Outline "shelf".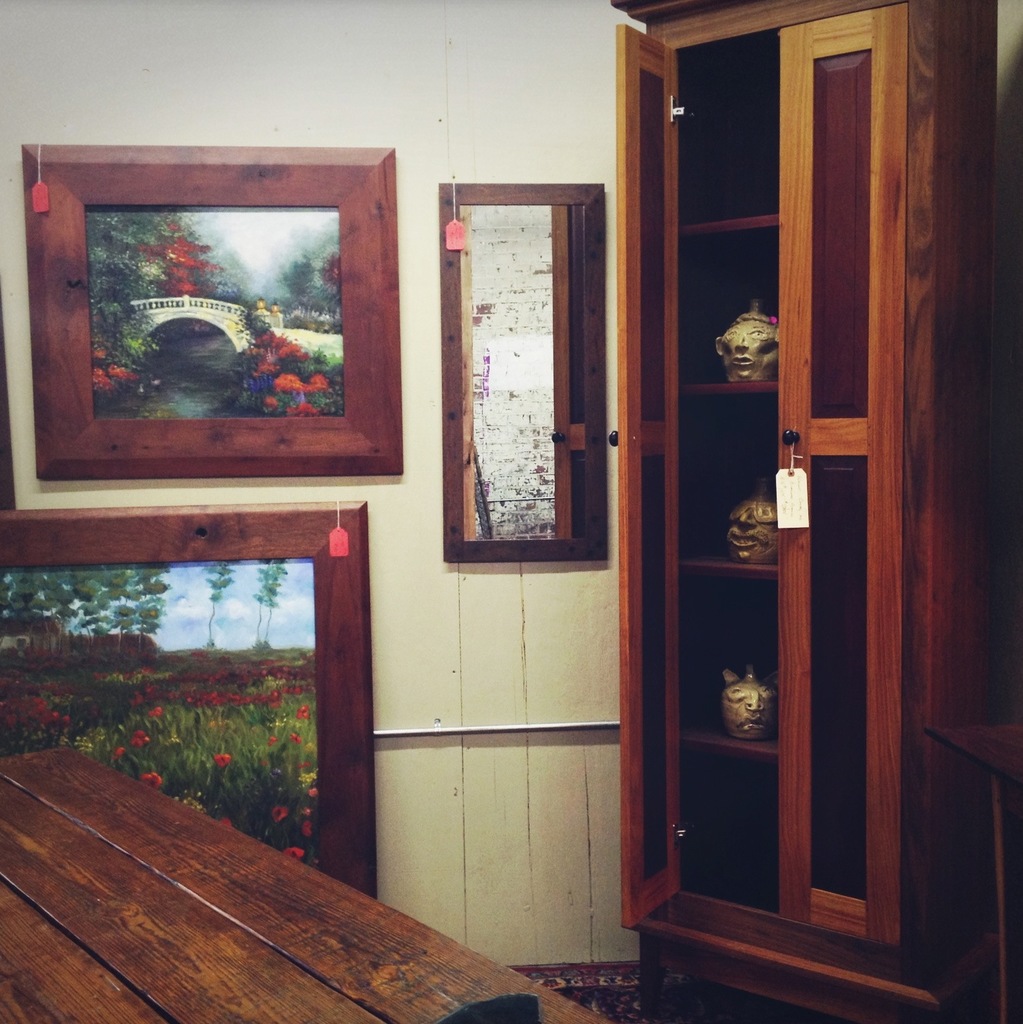
Outline: 687,232,783,374.
